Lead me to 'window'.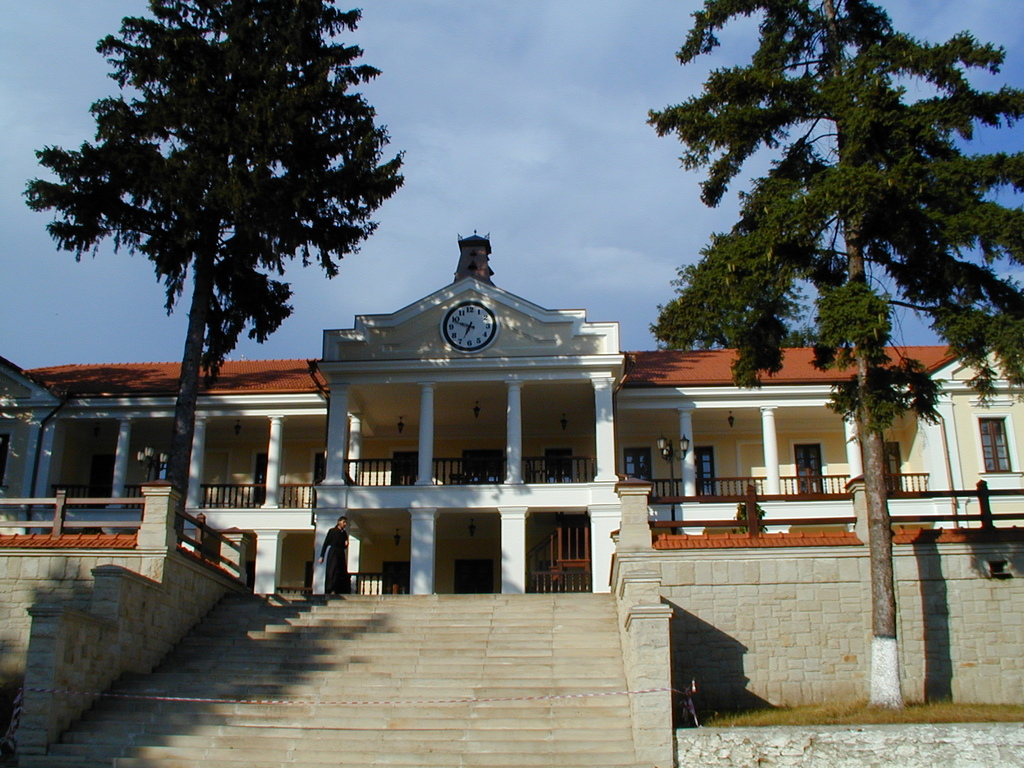
Lead to {"left": 696, "top": 446, "right": 716, "bottom": 495}.
